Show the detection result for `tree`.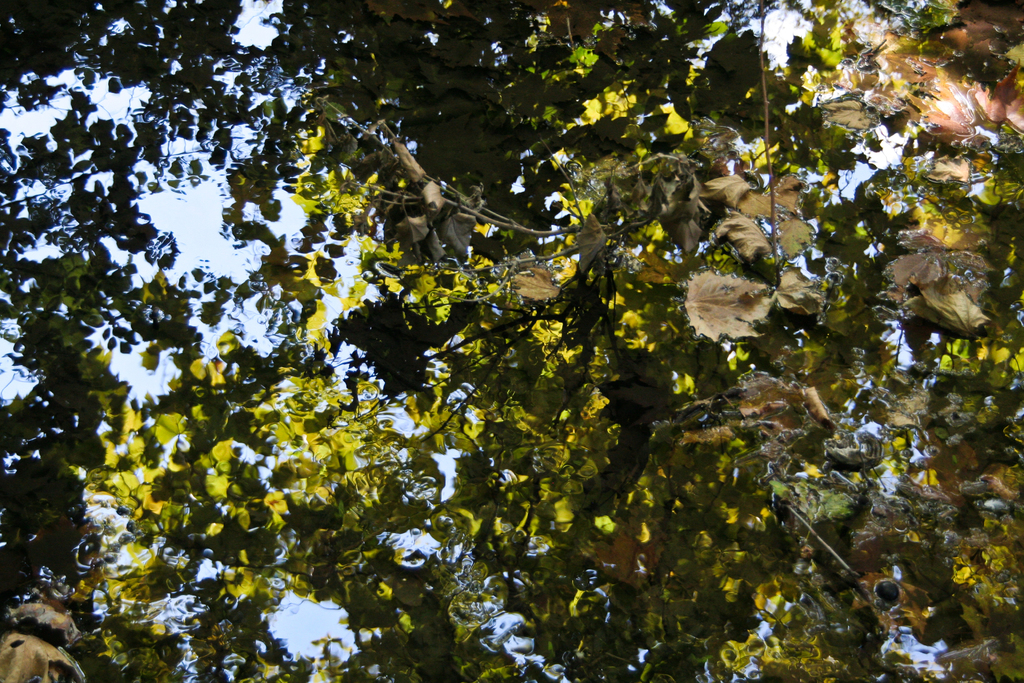
bbox=[0, 12, 1011, 682].
